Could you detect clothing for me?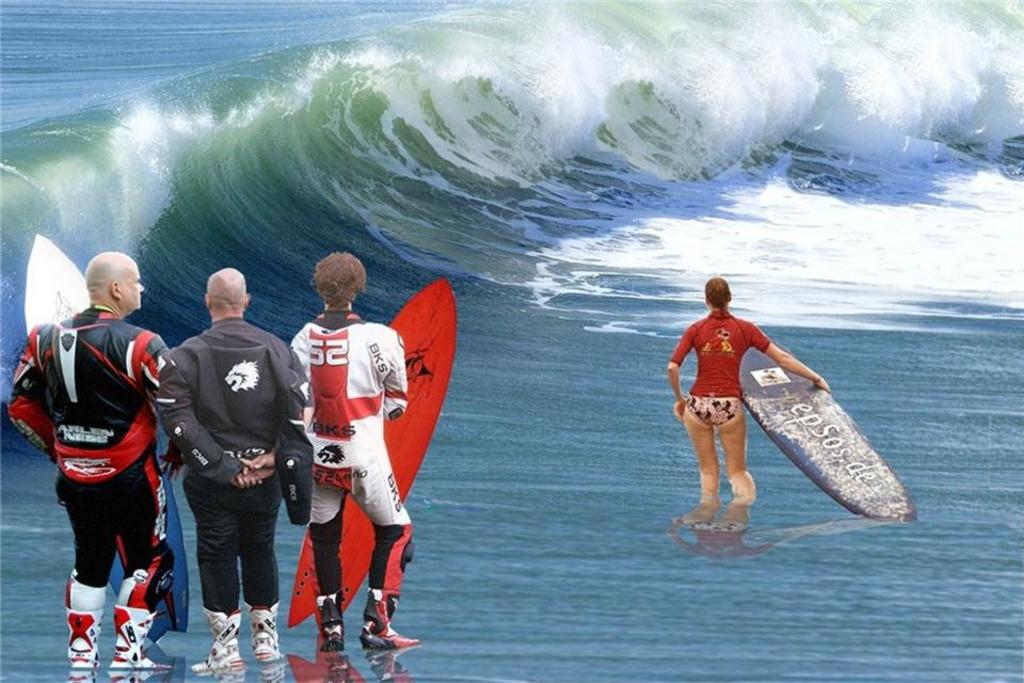
Detection result: {"x1": 3, "y1": 304, "x2": 171, "y2": 614}.
